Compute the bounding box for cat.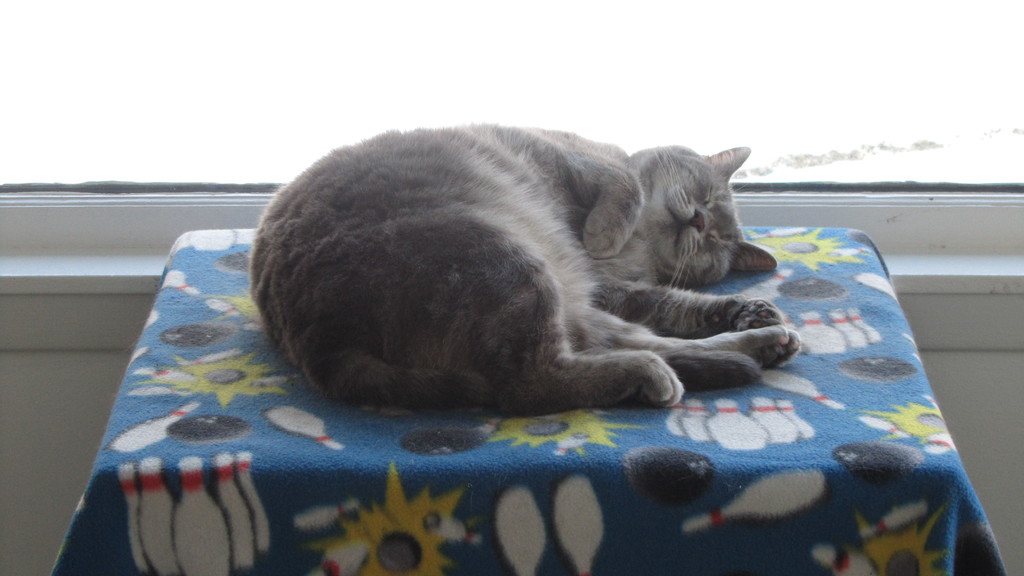
(x1=245, y1=116, x2=806, y2=415).
